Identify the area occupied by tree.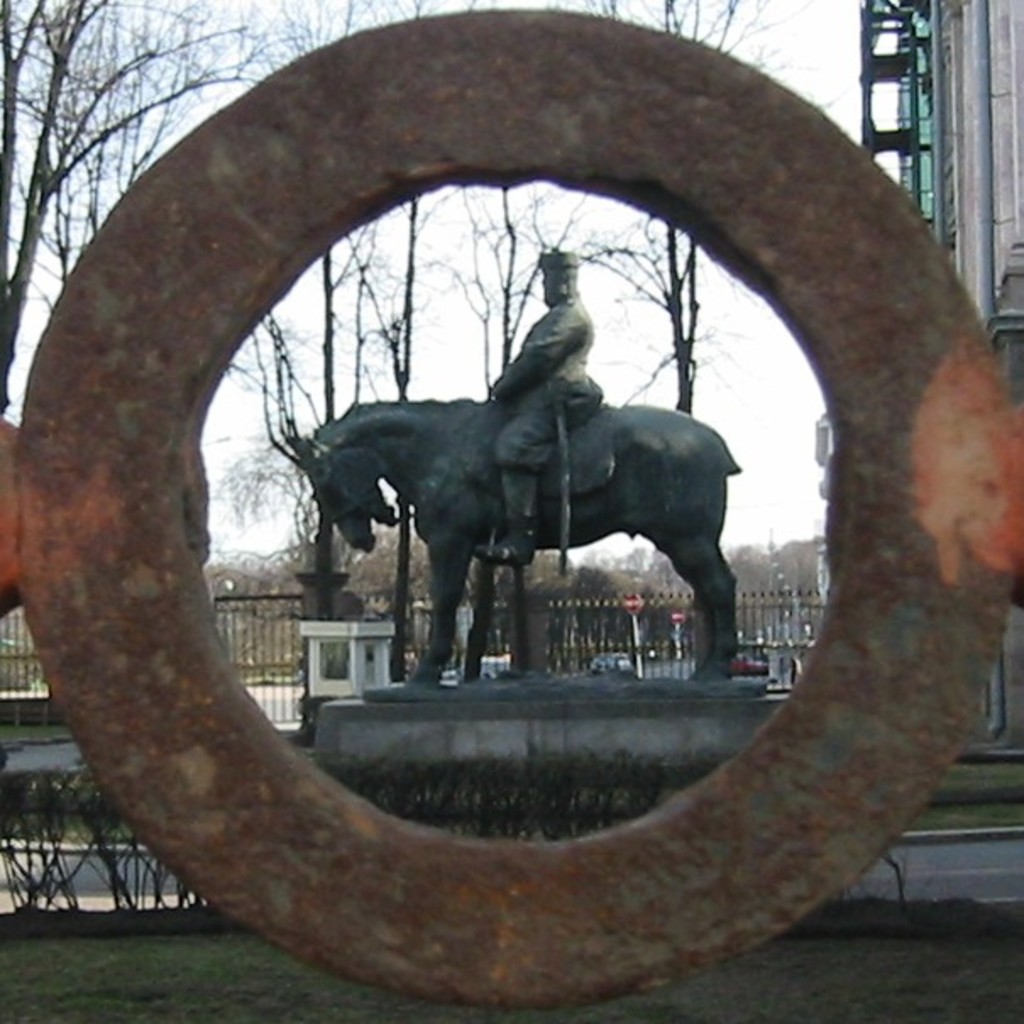
Area: box=[518, 548, 626, 648].
